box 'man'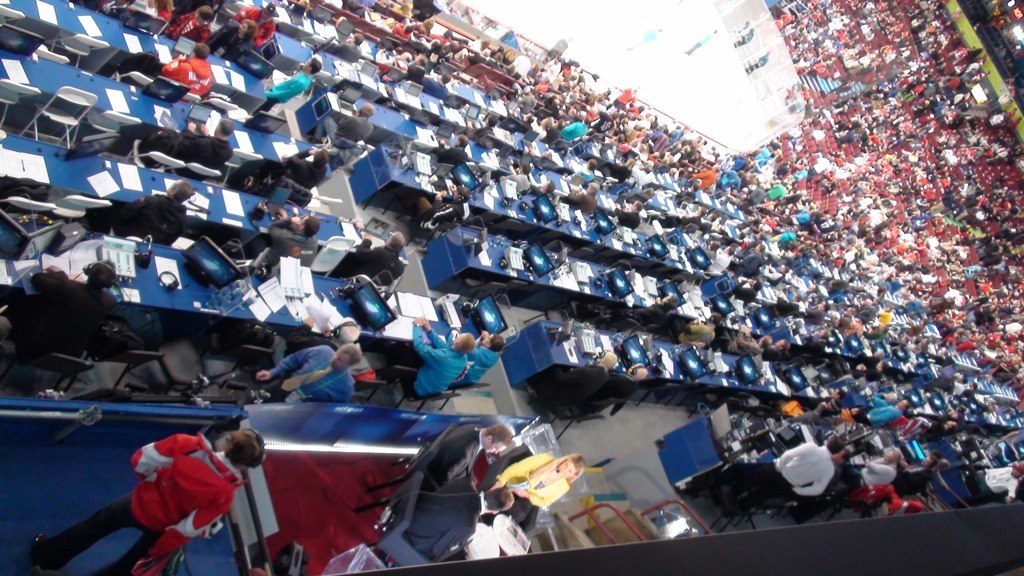
left=959, top=458, right=1023, bottom=501
